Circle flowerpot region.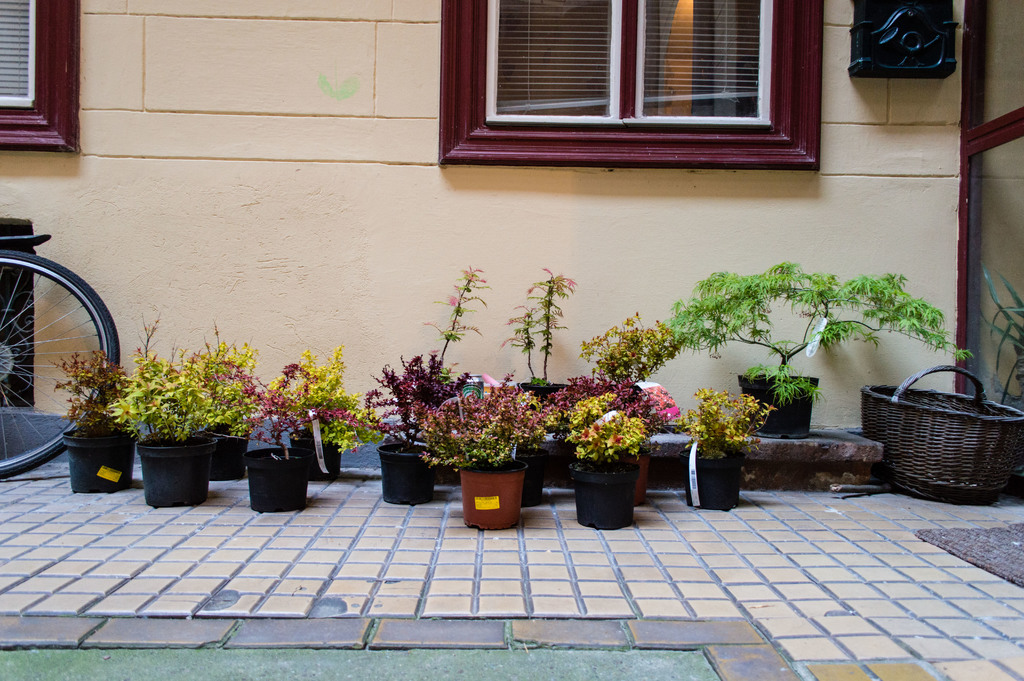
Region: box(737, 372, 819, 438).
